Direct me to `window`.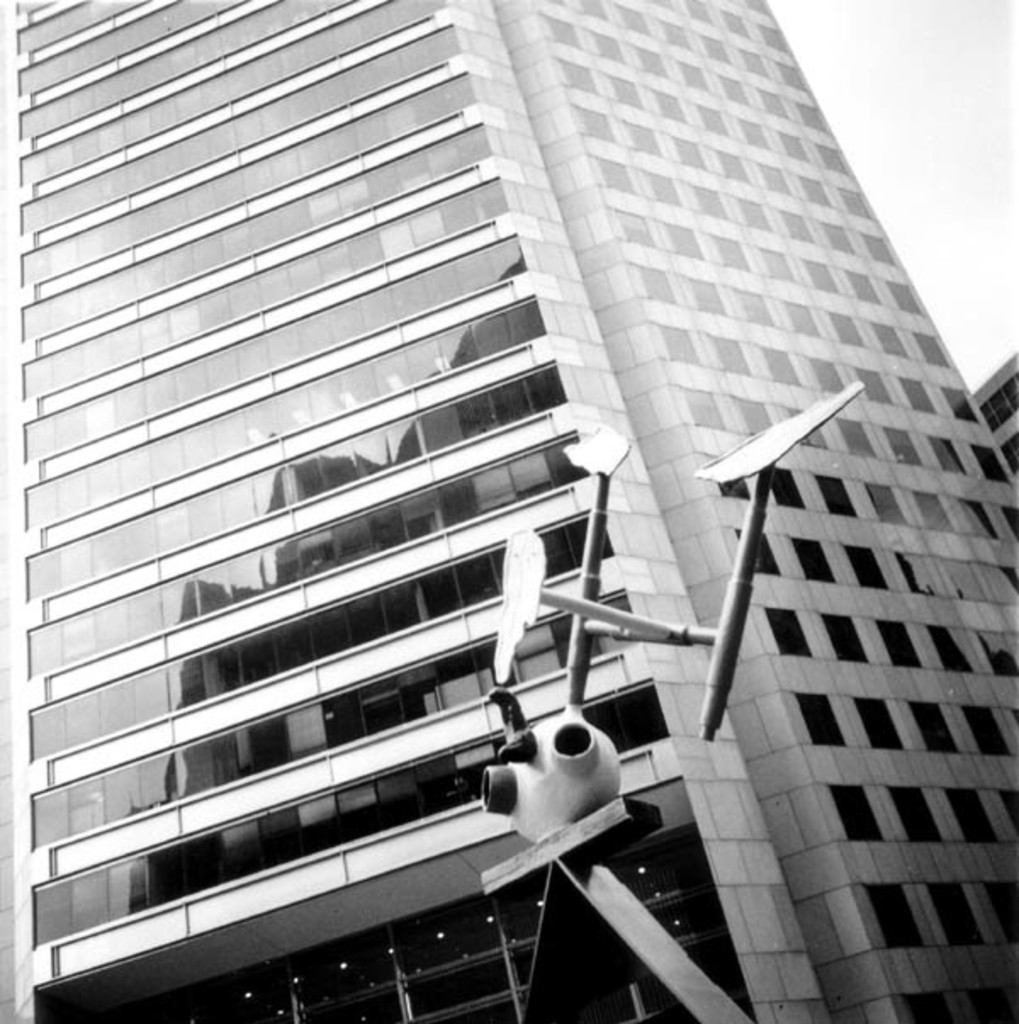
Direction: x1=890 y1=786 x2=948 y2=842.
